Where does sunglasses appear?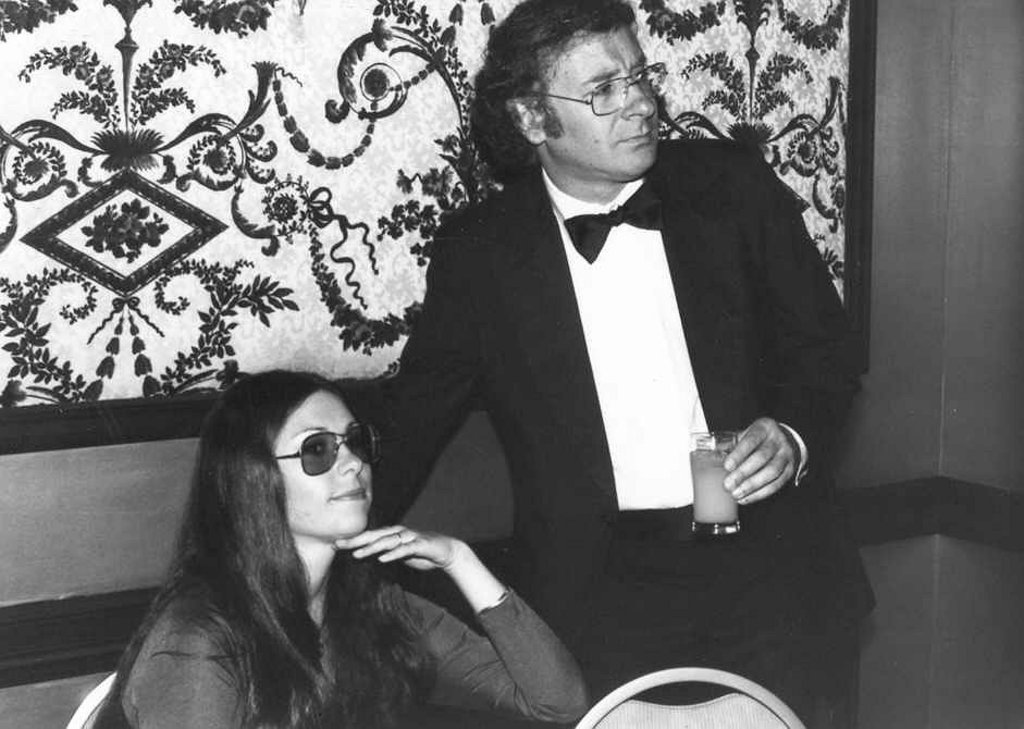
Appears at 274:423:382:475.
